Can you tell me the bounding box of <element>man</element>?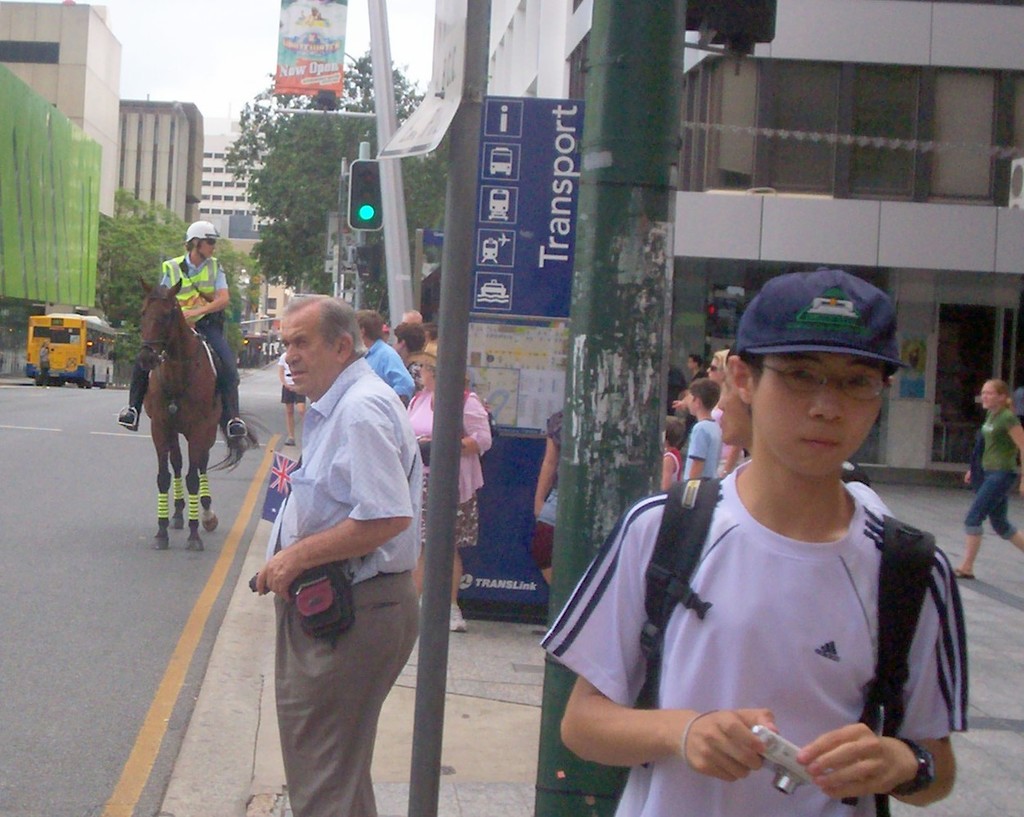
128 218 256 443.
